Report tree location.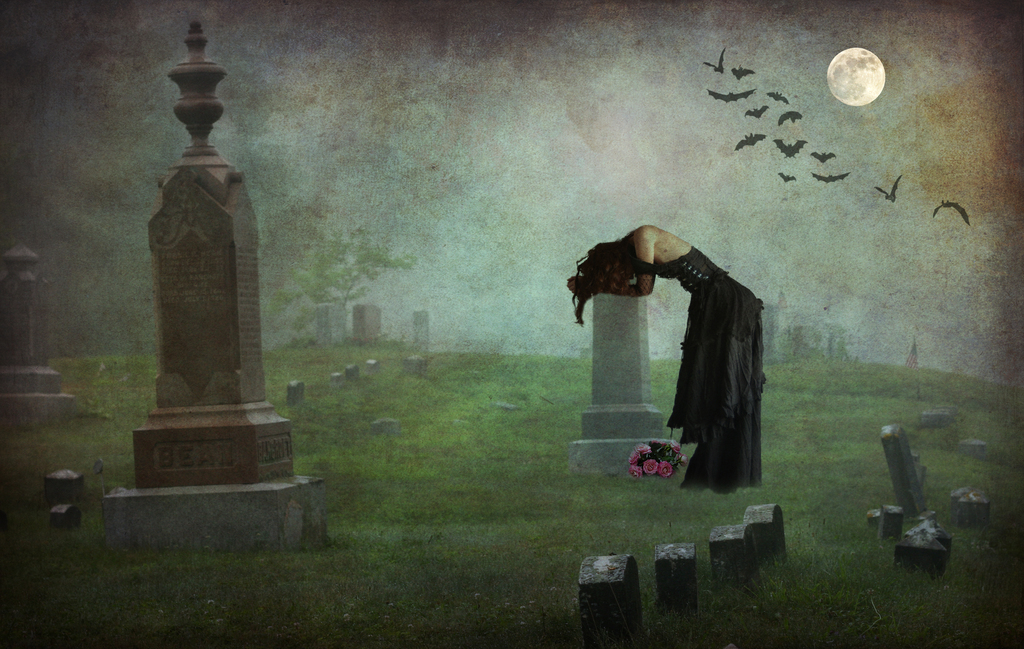
Report: locate(264, 172, 418, 336).
